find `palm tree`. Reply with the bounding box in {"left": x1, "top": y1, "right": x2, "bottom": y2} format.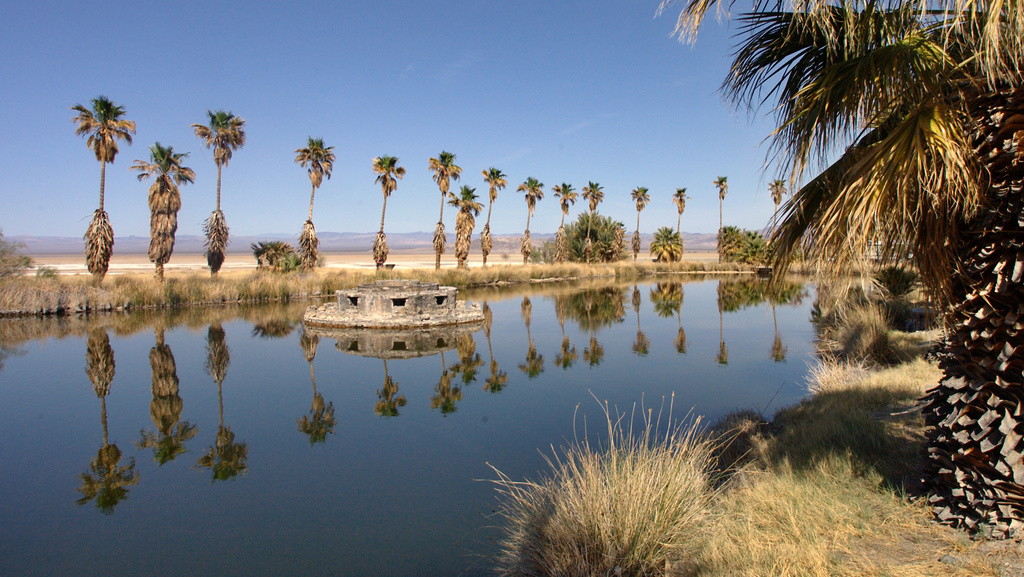
{"left": 354, "top": 145, "right": 403, "bottom": 261}.
